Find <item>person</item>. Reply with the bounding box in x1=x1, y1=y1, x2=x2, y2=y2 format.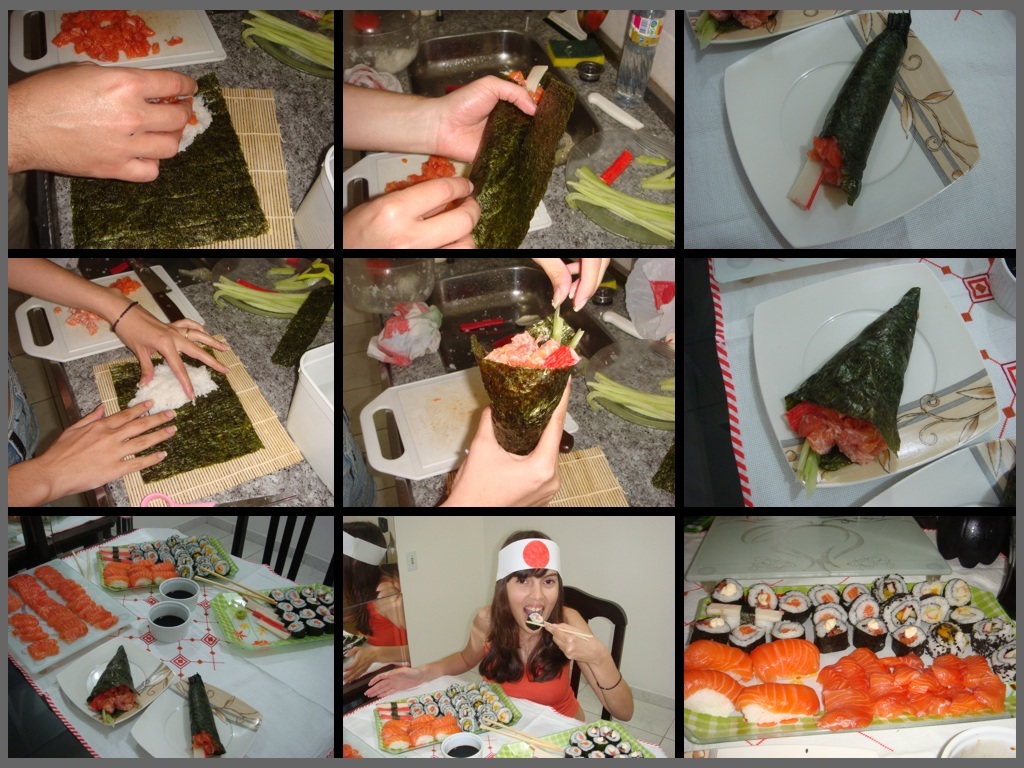
x1=6, y1=56, x2=198, y2=183.
